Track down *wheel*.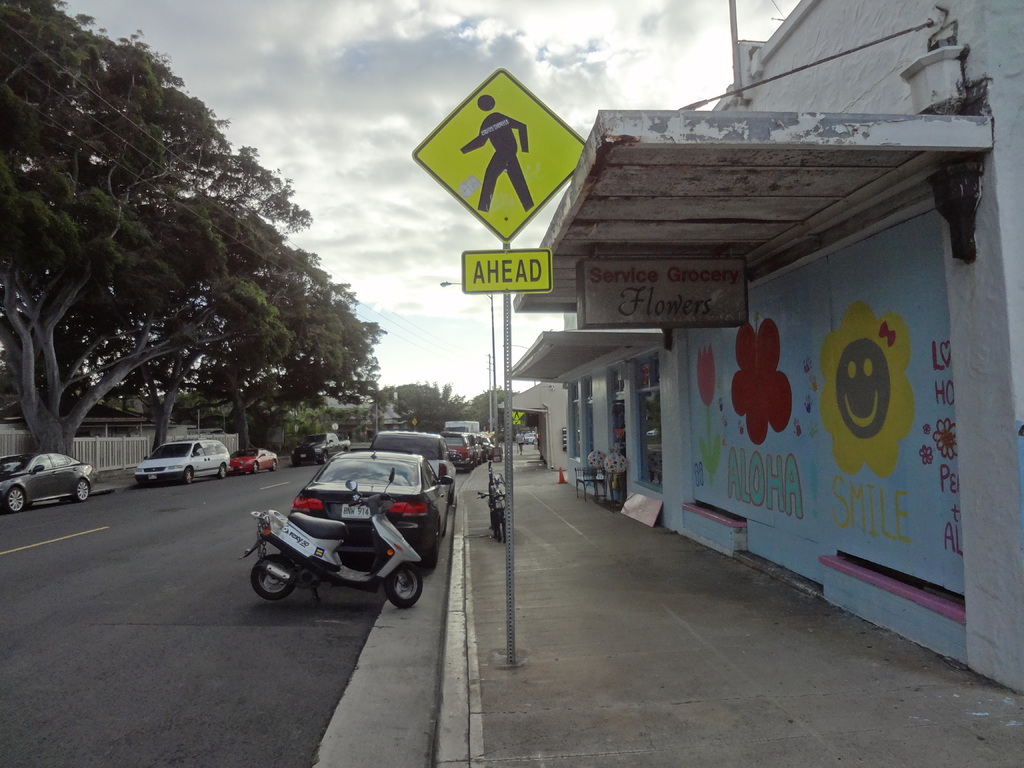
Tracked to {"left": 267, "top": 460, "right": 276, "bottom": 472}.
